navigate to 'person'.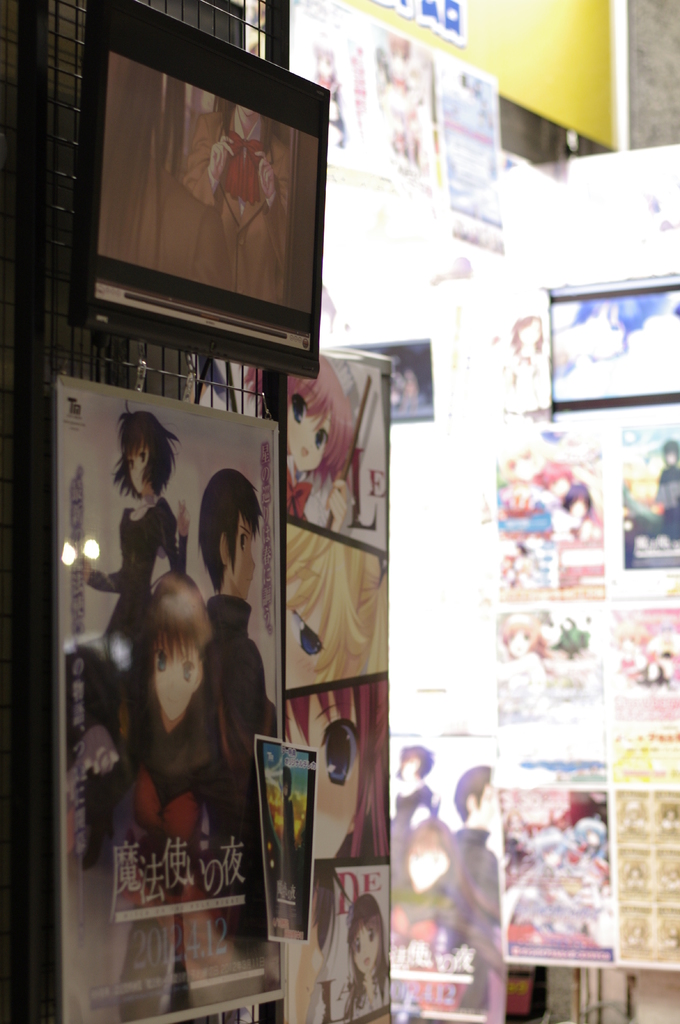
Navigation target: 395:817:461:920.
